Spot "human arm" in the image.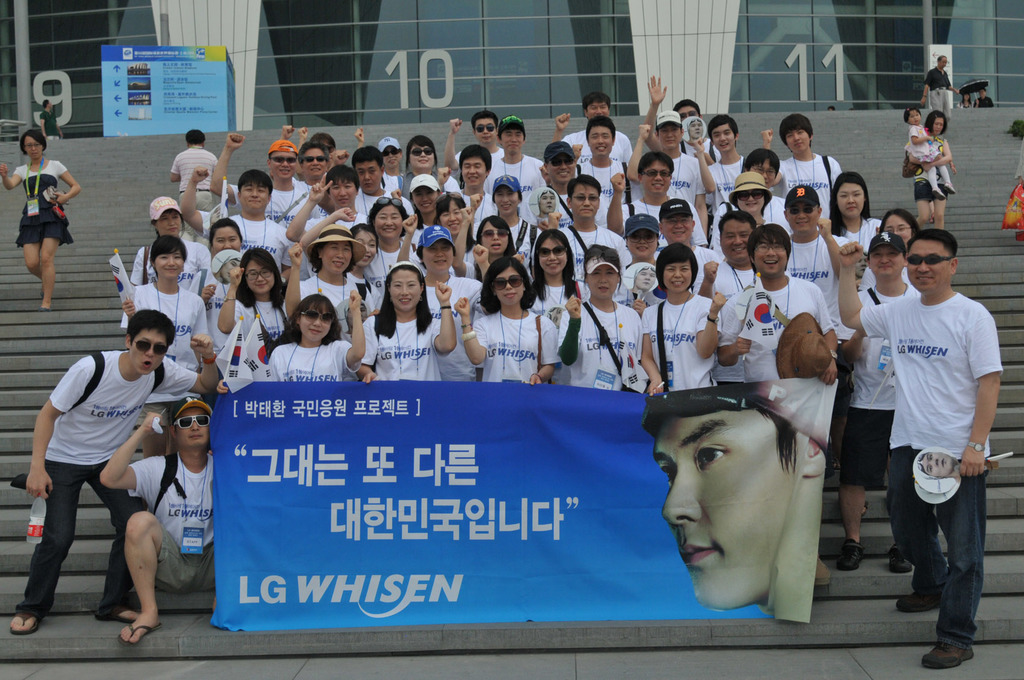
"human arm" found at pyautogui.locateOnScreen(216, 378, 228, 395).
